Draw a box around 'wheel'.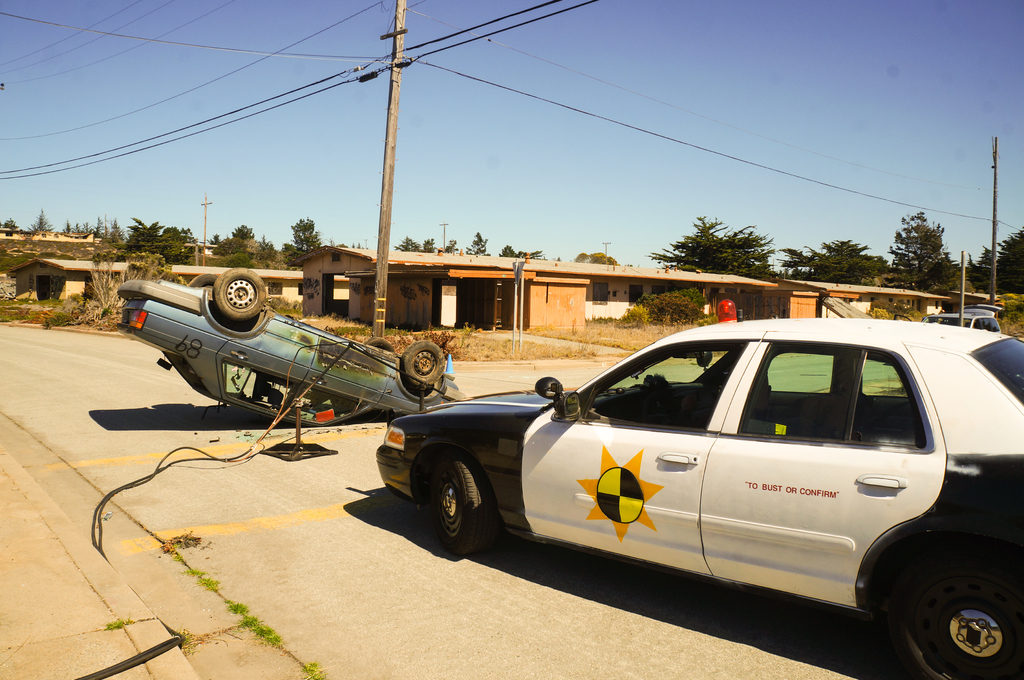
select_region(425, 447, 511, 557).
